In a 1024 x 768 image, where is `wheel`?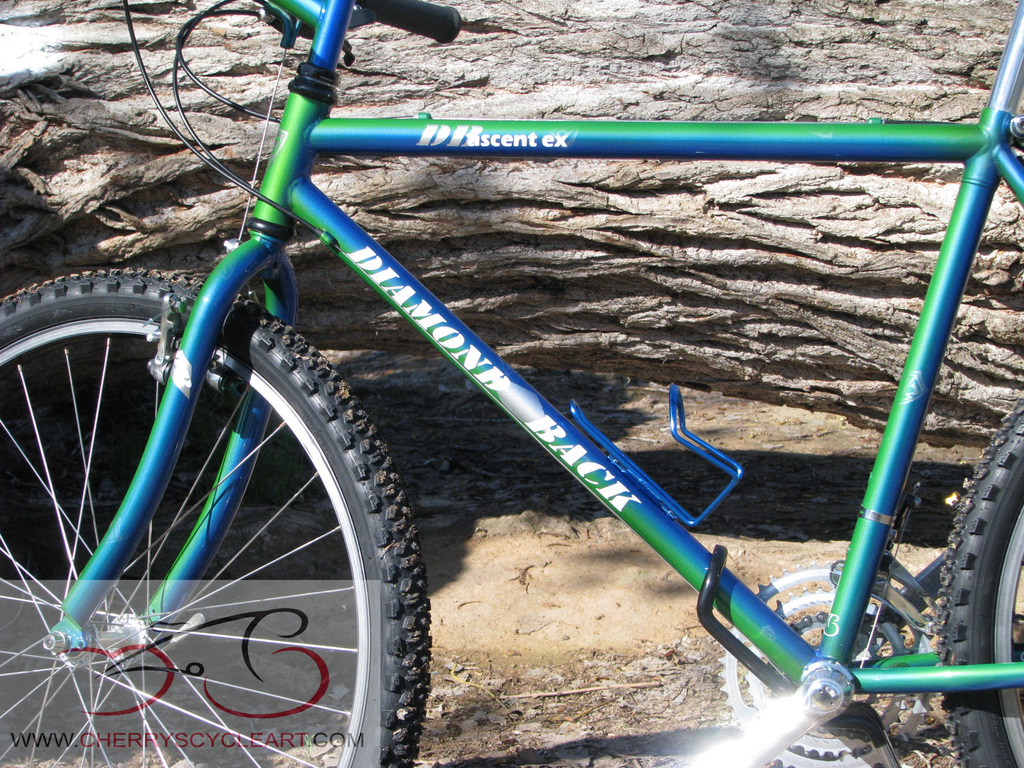
(left=0, top=262, right=431, bottom=767).
